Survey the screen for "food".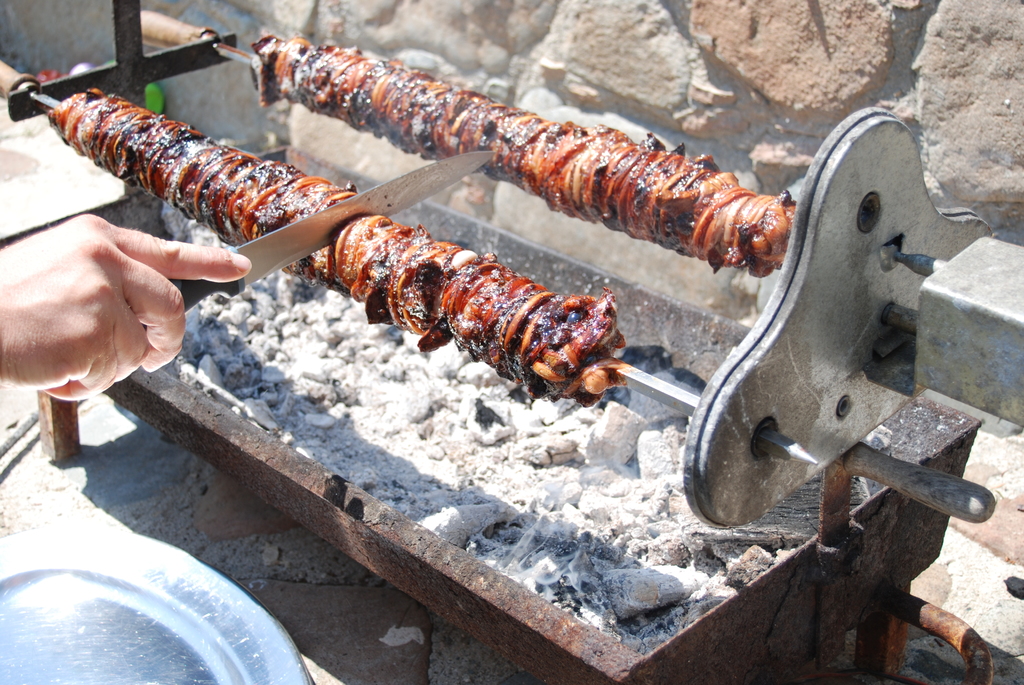
Survey found: detection(42, 34, 801, 407).
